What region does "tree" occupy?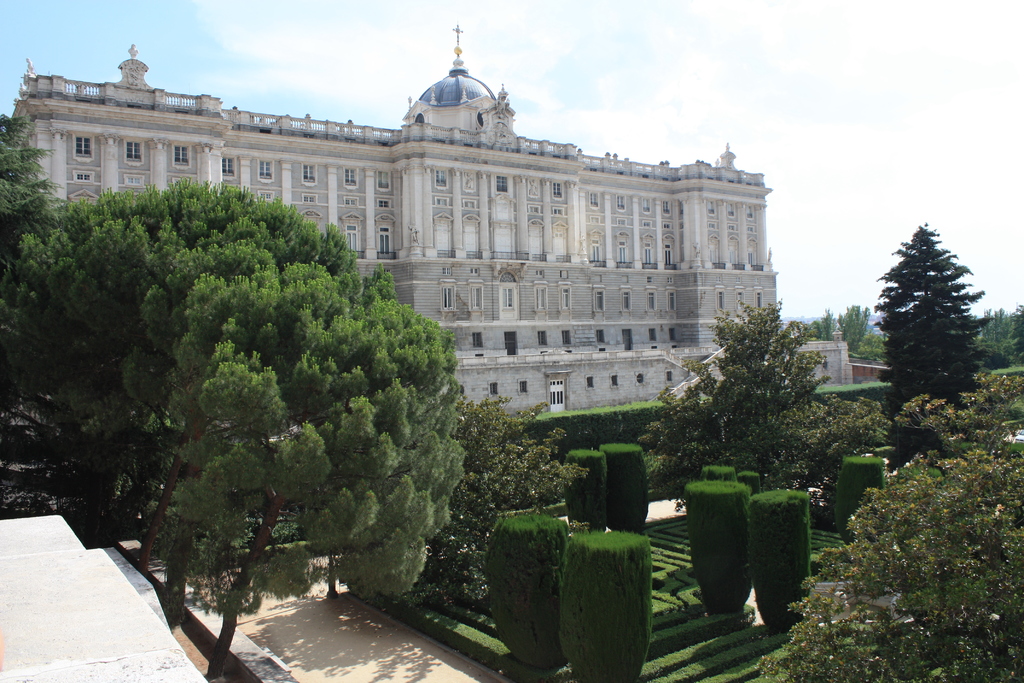
left=748, top=349, right=1023, bottom=675.
